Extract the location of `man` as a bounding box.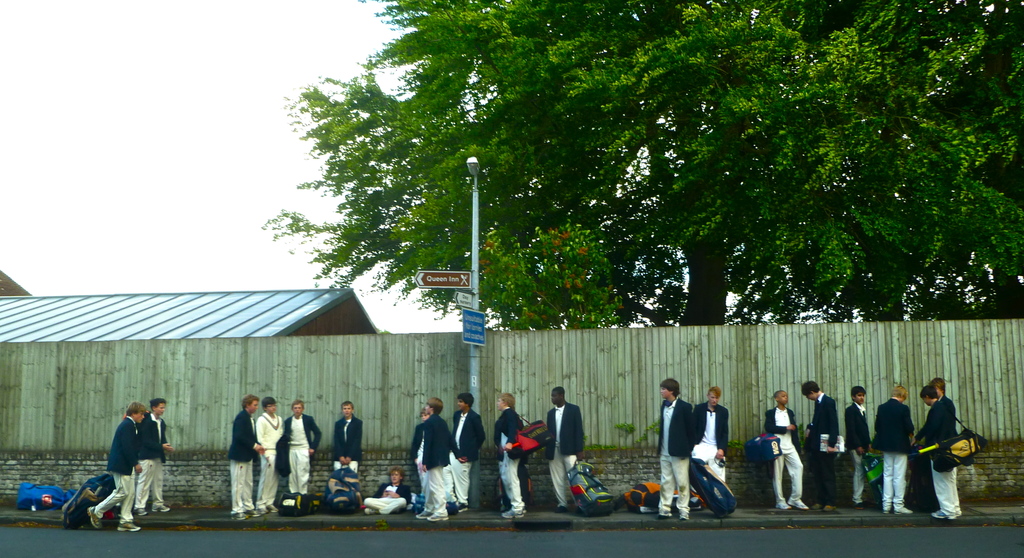
region(227, 394, 265, 521).
